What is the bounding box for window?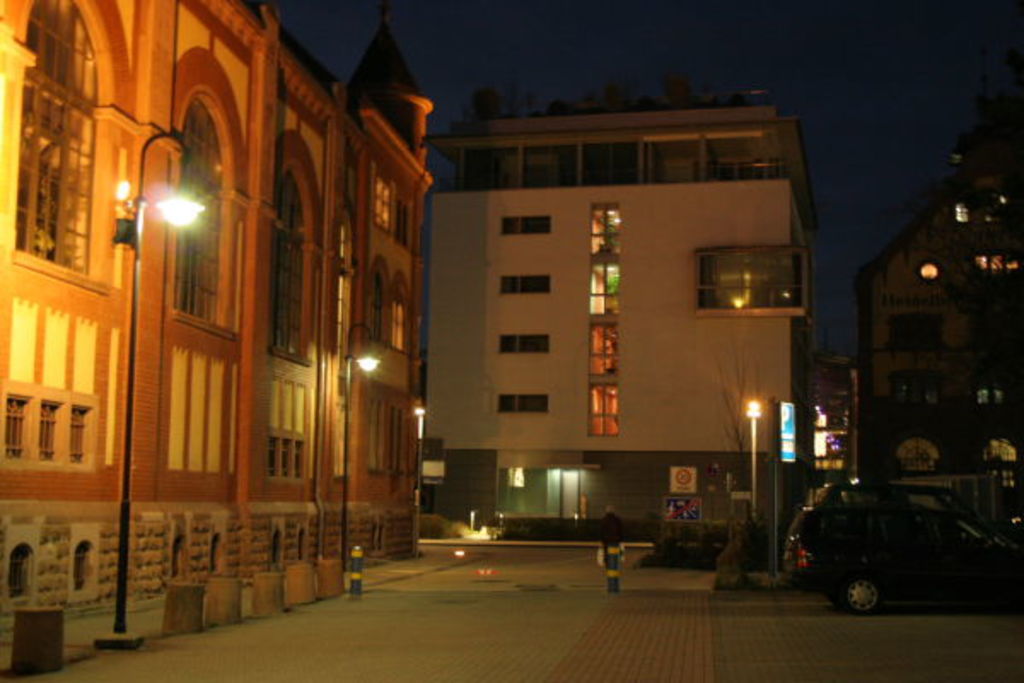
(278,439,288,482).
